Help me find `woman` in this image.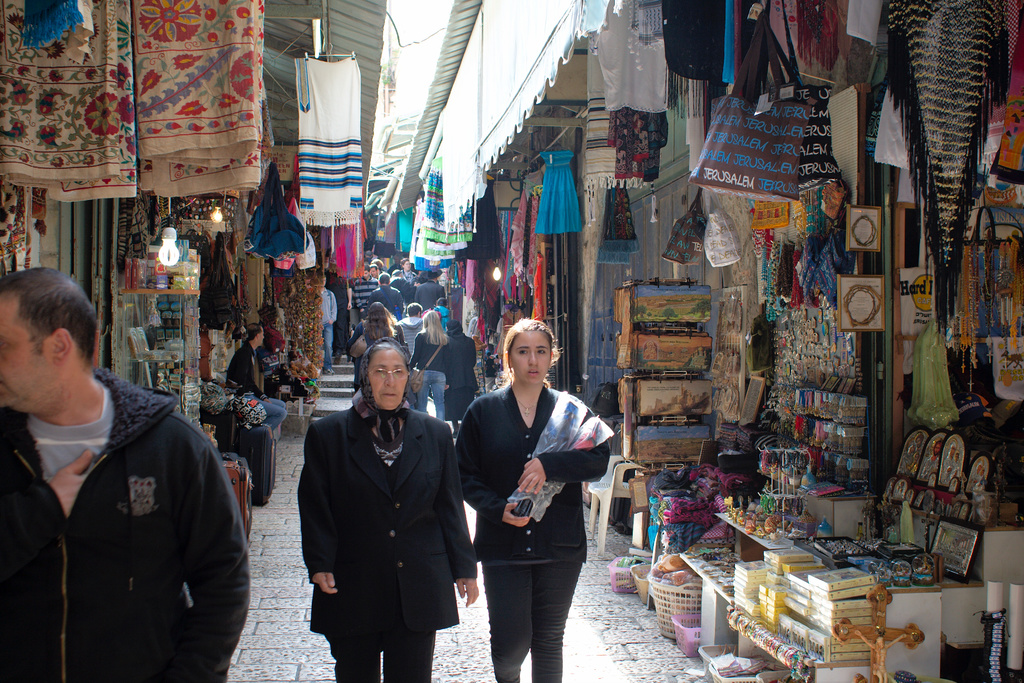
Found it: <region>406, 308, 451, 420</region>.
